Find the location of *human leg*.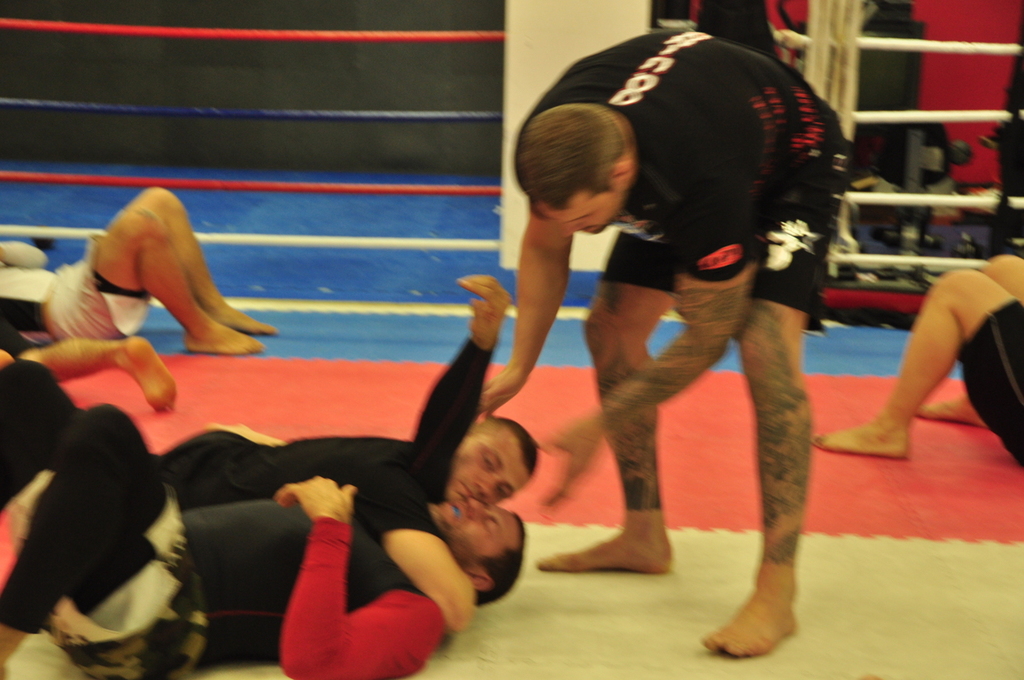
Location: 4 357 211 679.
